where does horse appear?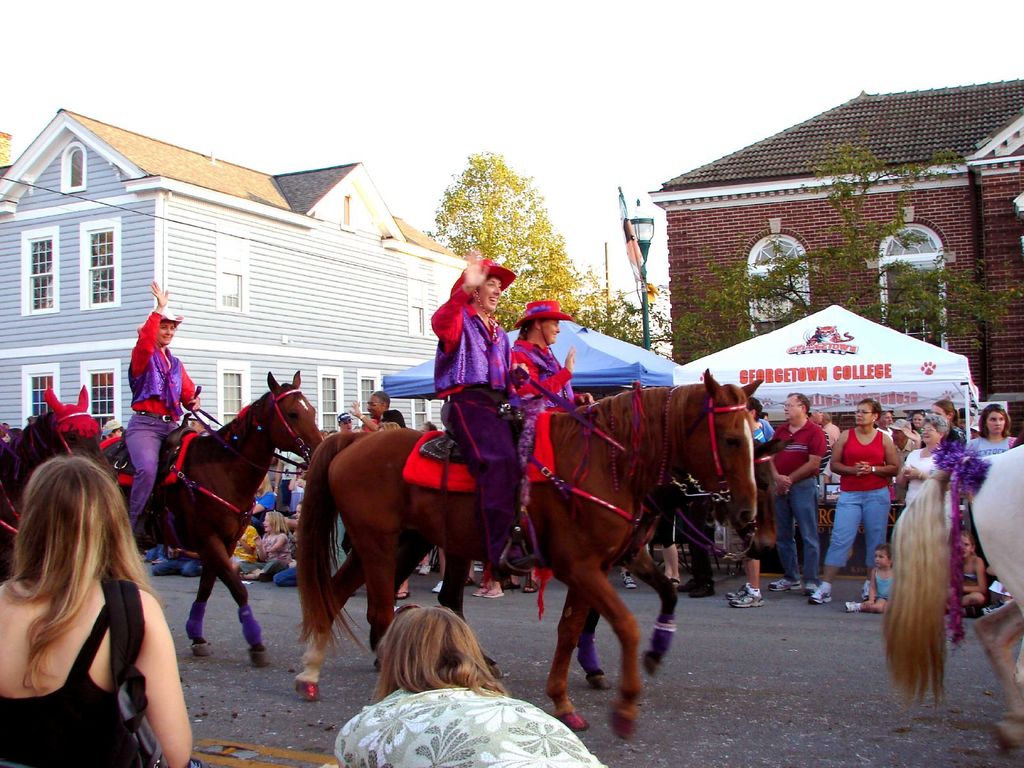
Appears at bbox=[291, 364, 765, 744].
